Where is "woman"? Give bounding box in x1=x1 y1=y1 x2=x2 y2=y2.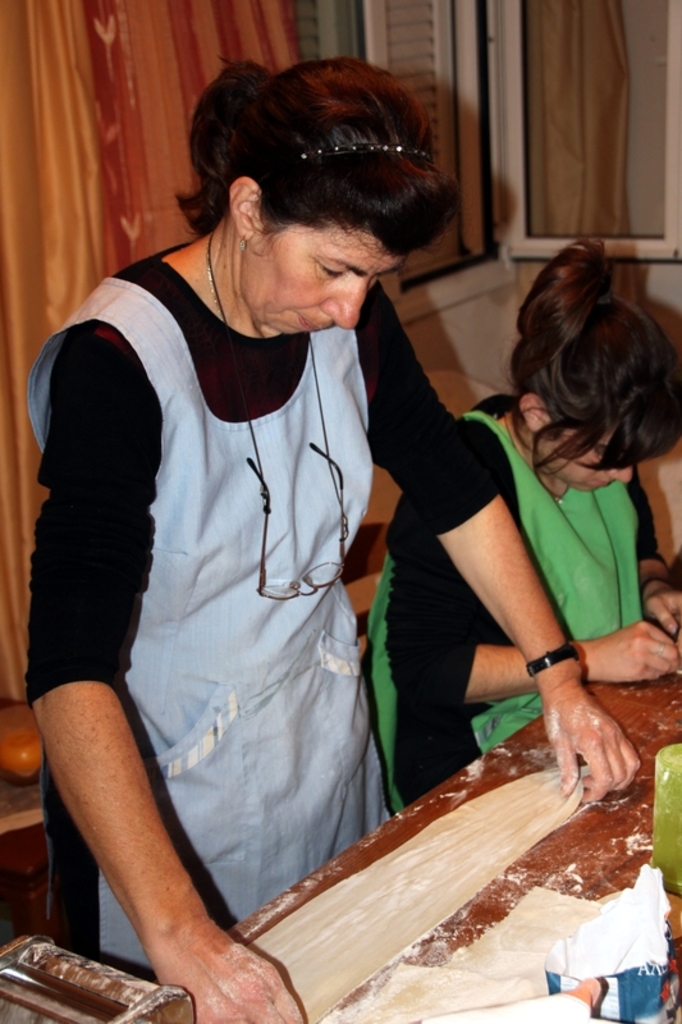
x1=26 y1=68 x2=530 y2=977.
